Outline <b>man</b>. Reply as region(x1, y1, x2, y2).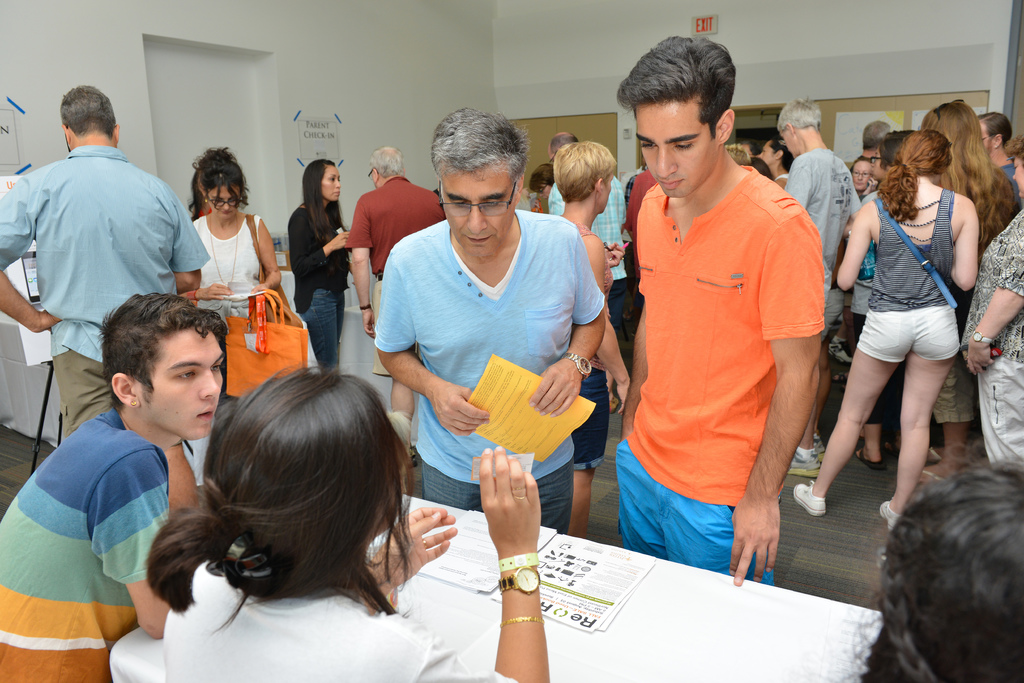
region(342, 149, 442, 430).
